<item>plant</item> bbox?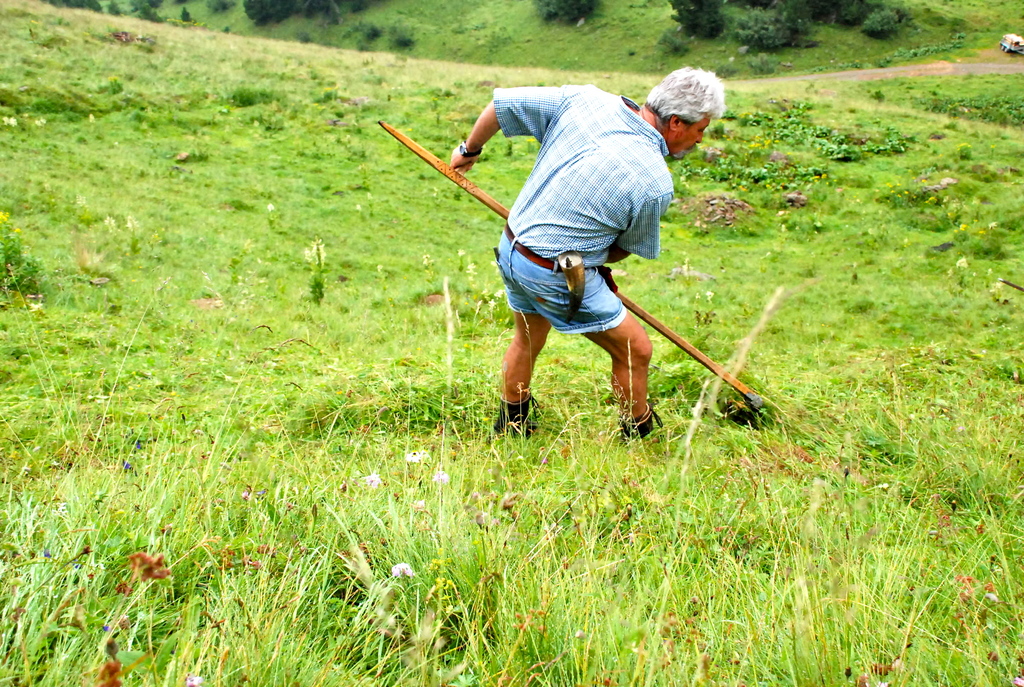
[539, 0, 615, 31]
